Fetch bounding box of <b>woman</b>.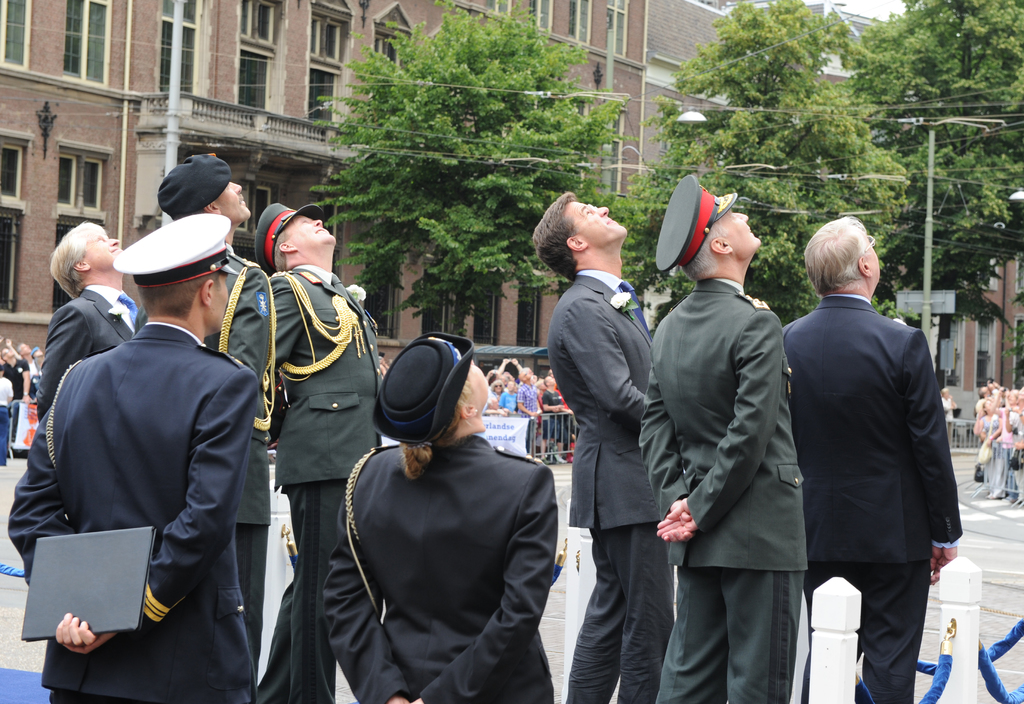
Bbox: (307,329,565,703).
